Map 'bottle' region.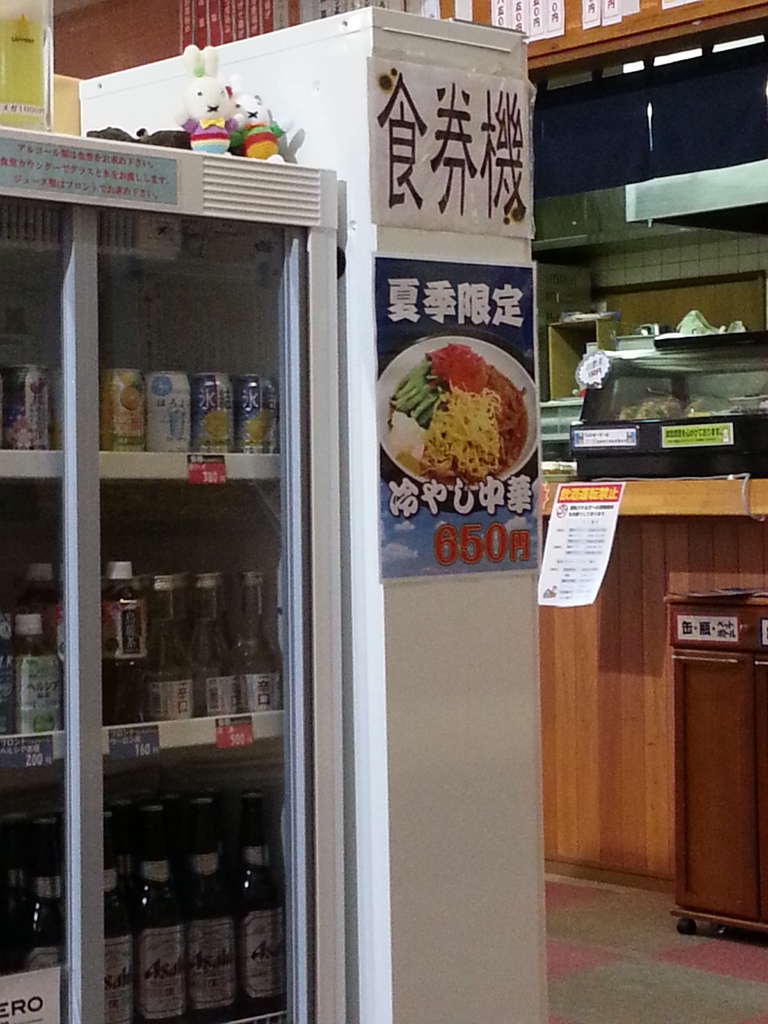
Mapped to 102/561/150/729.
